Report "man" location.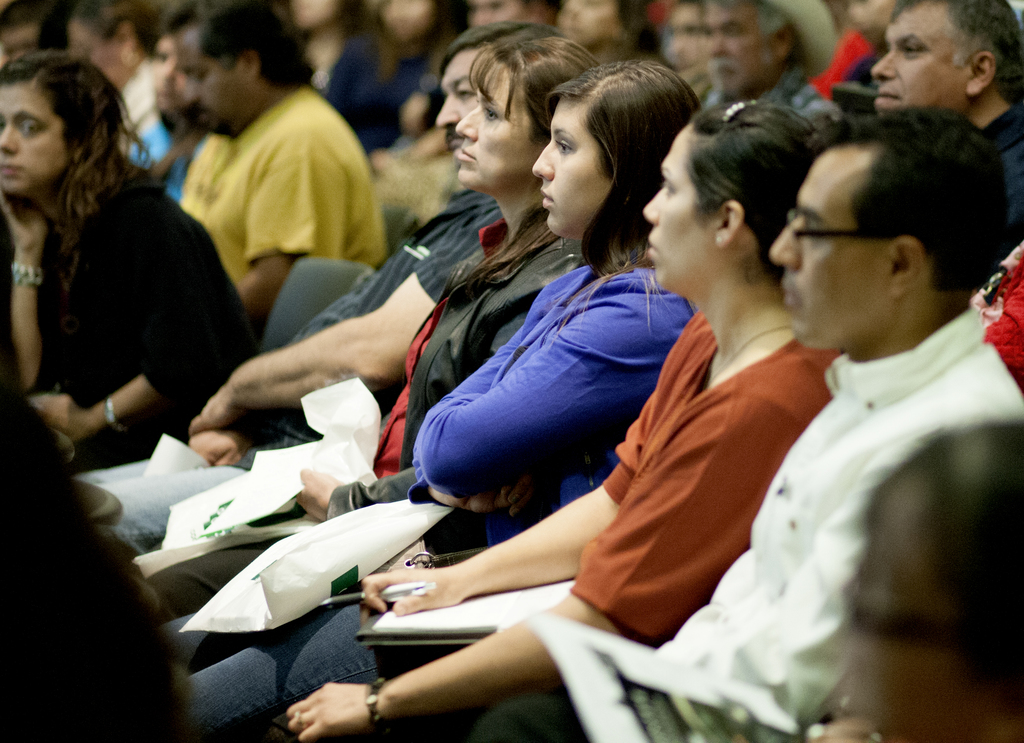
Report: [864, 0, 1023, 260].
